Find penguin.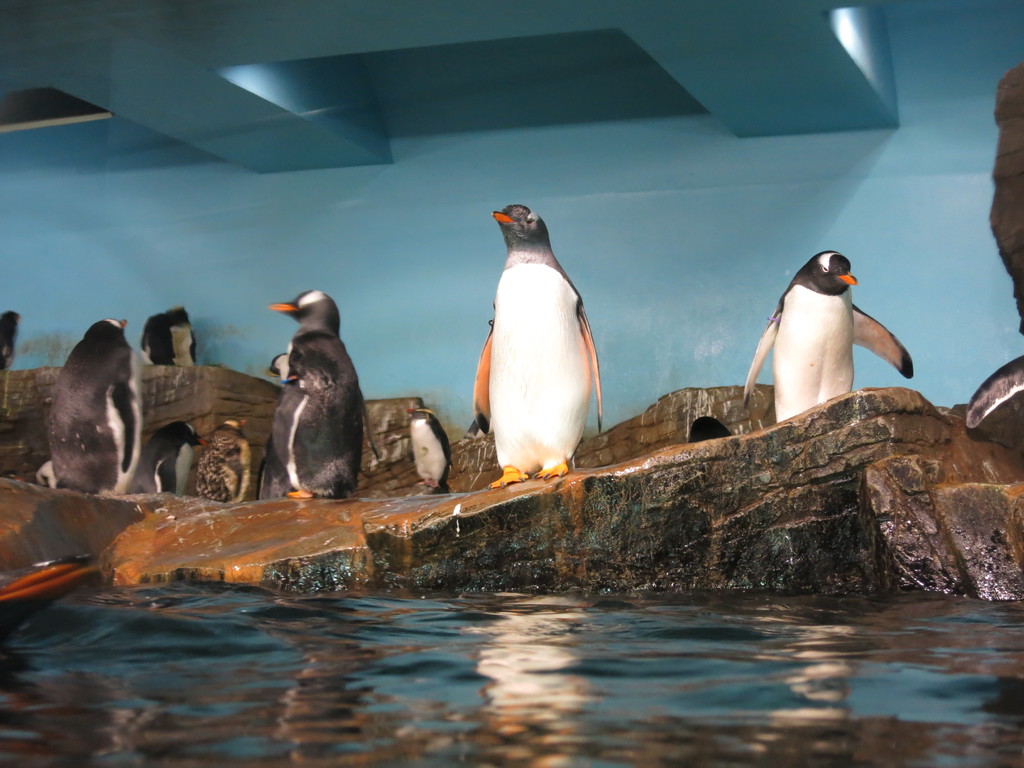
x1=745, y1=248, x2=911, y2=424.
